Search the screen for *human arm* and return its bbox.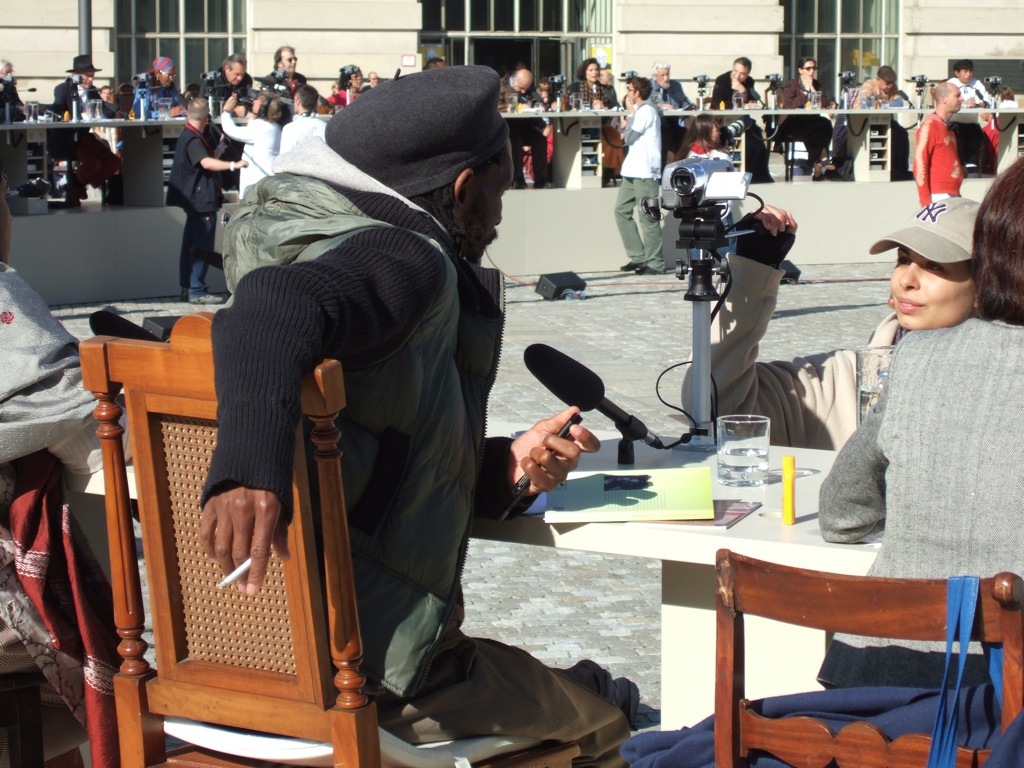
Found: 132/79/187/120.
